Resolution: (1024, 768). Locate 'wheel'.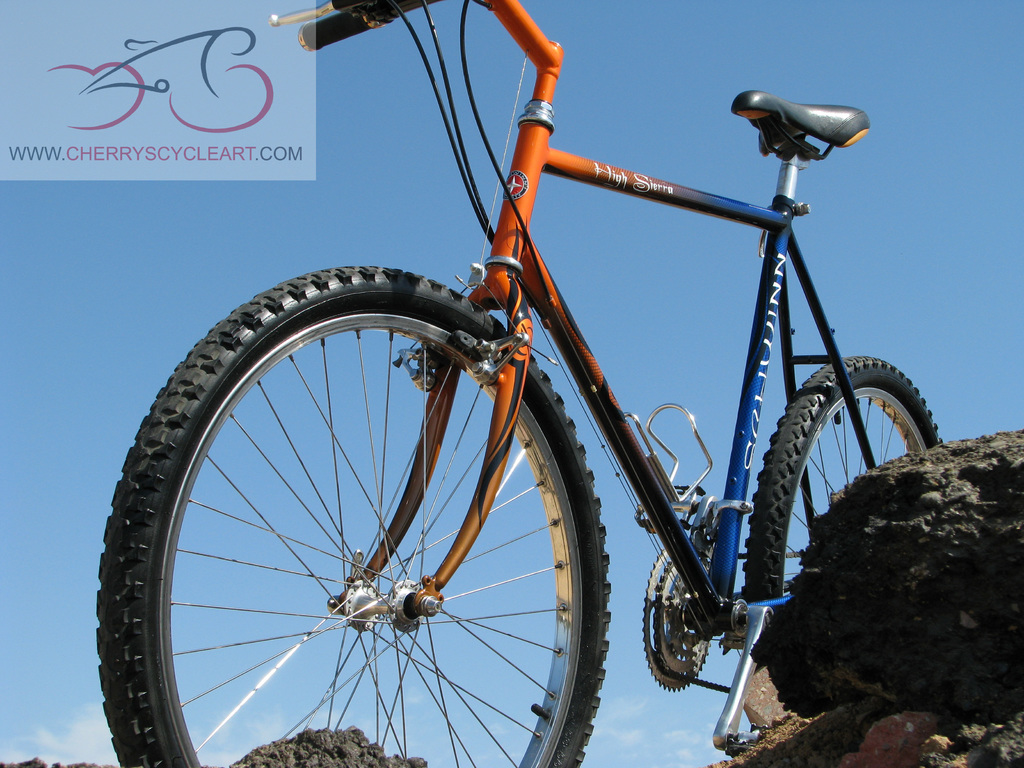
crop(100, 264, 614, 767).
